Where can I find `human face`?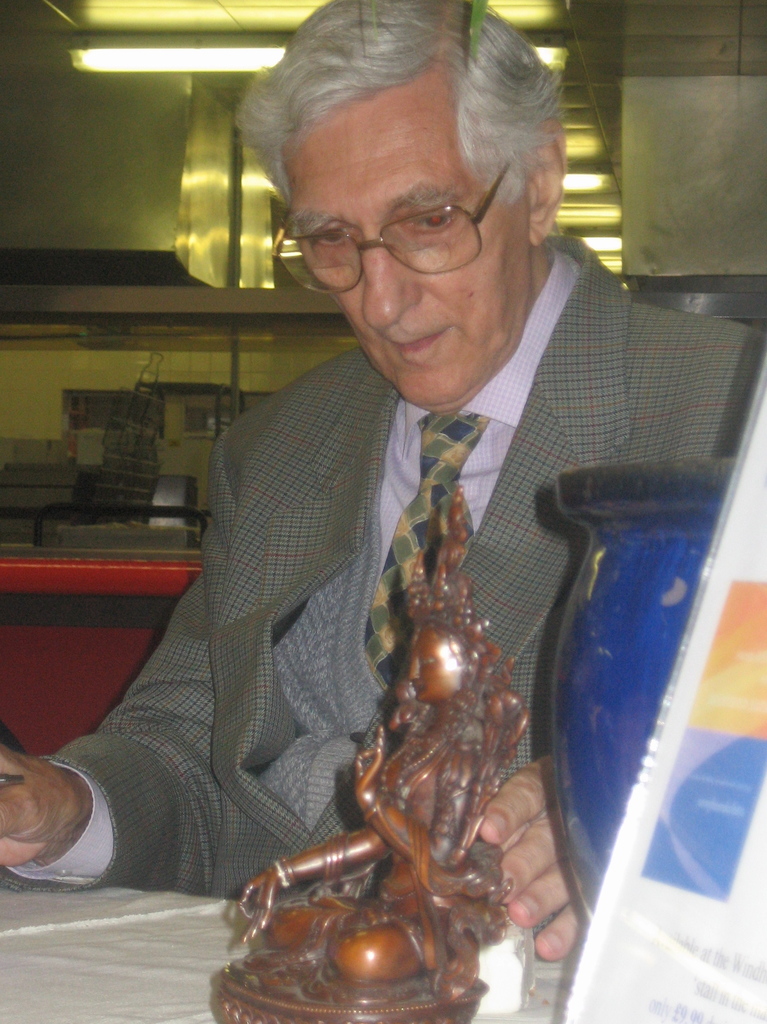
You can find it at bbox(290, 102, 531, 404).
